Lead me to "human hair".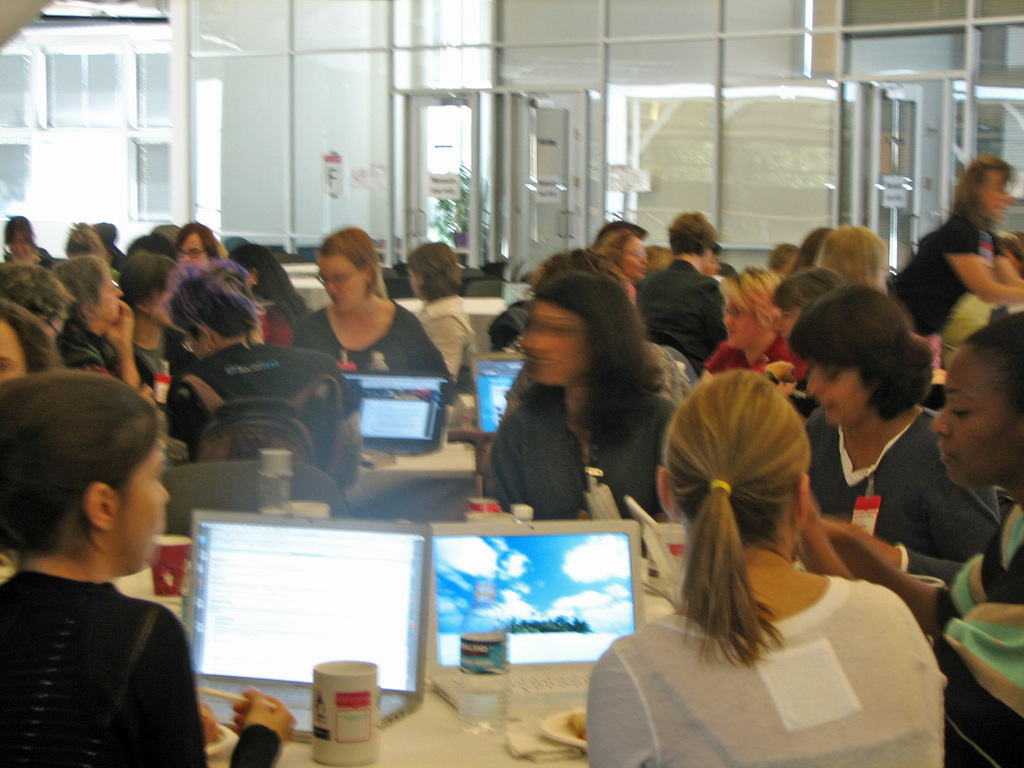
Lead to bbox(790, 285, 934, 420).
